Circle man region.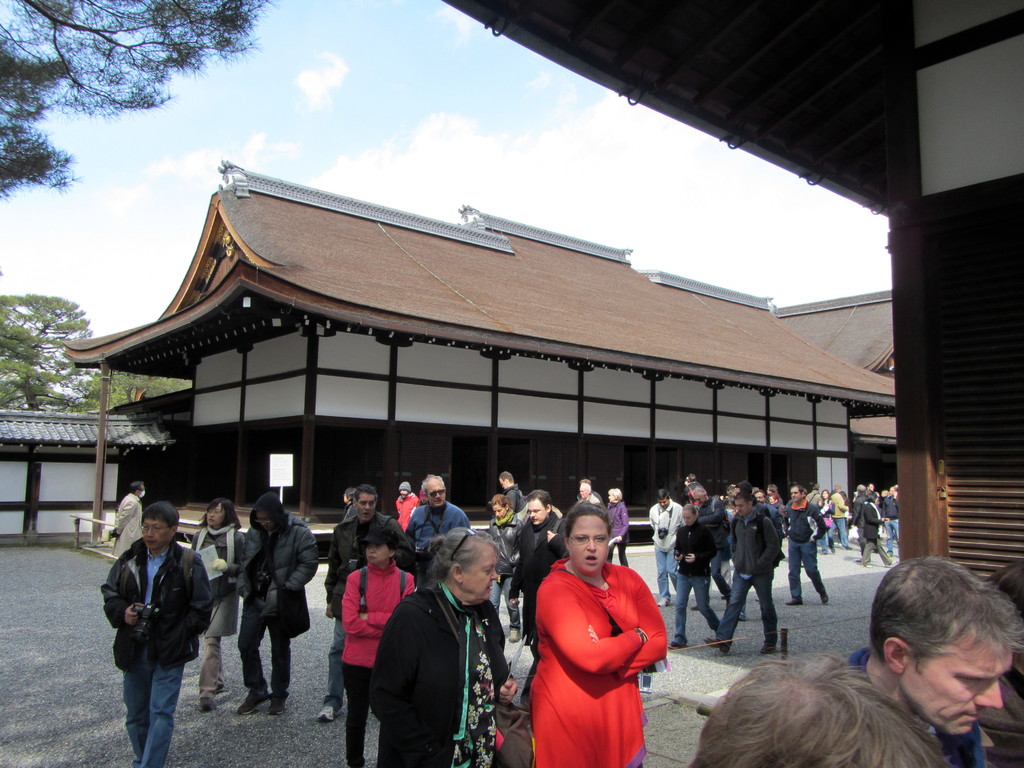
Region: x1=879, y1=484, x2=899, y2=557.
